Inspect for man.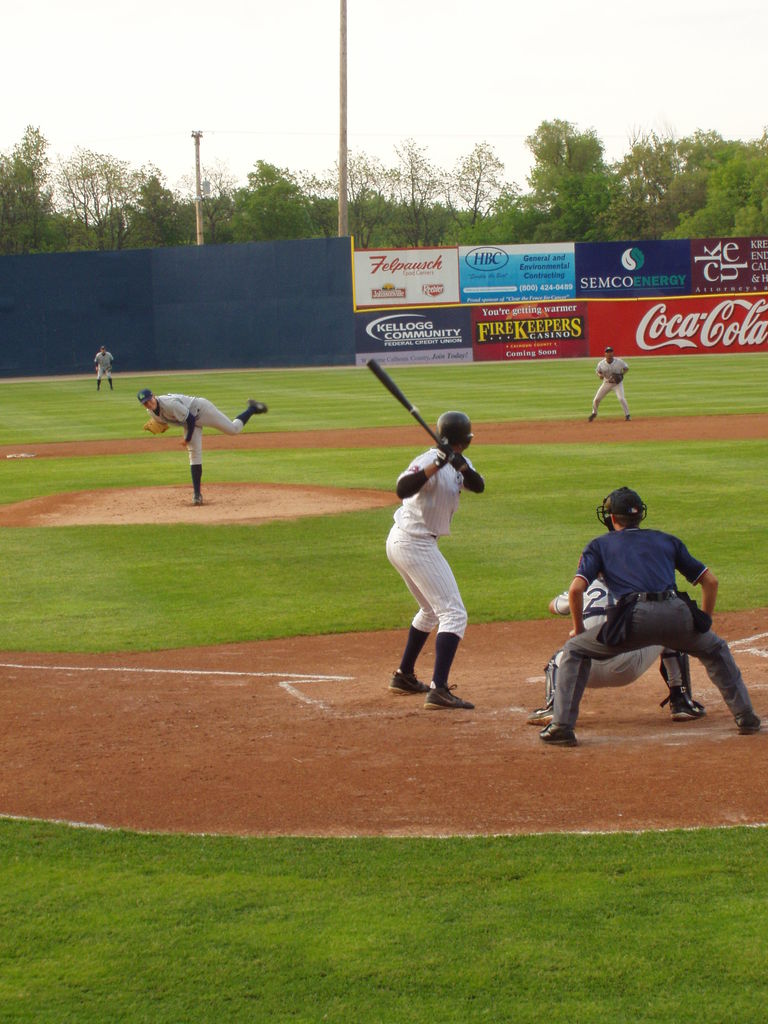
Inspection: Rect(383, 404, 488, 711).
